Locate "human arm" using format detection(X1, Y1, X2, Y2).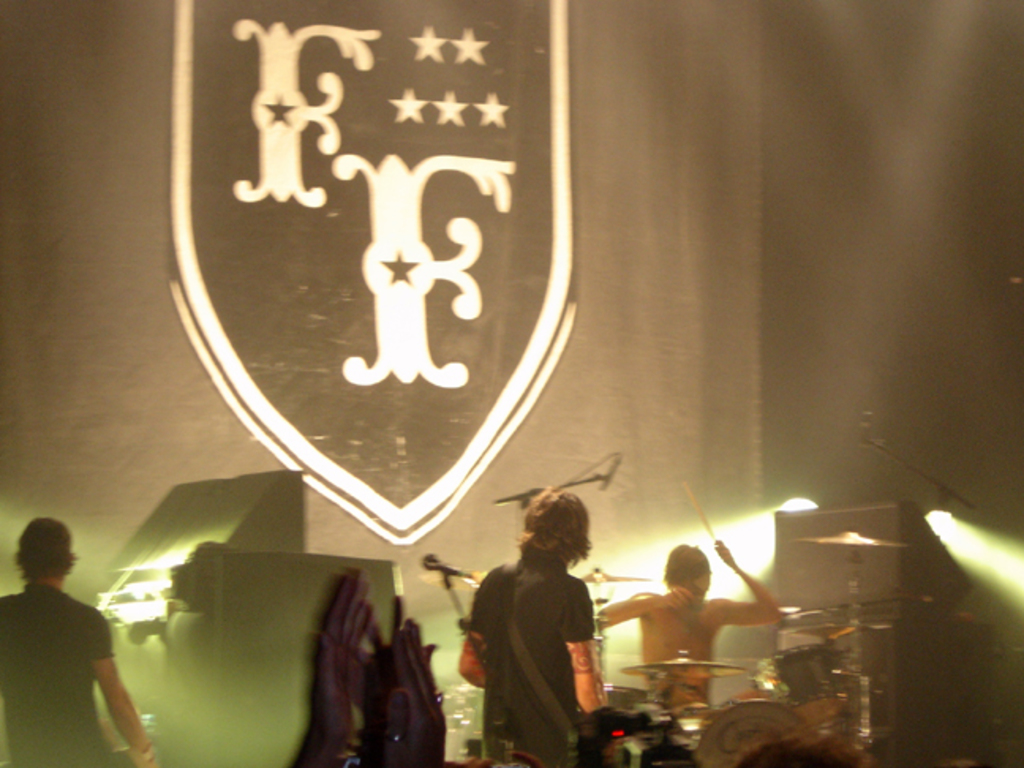
detection(558, 563, 607, 725).
